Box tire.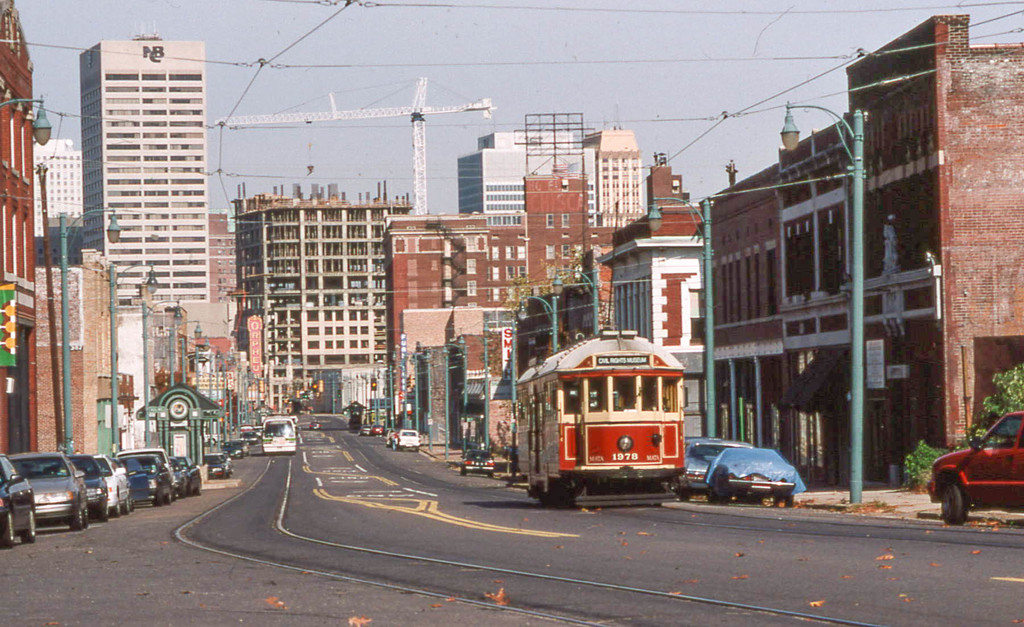
box=[125, 496, 130, 513].
